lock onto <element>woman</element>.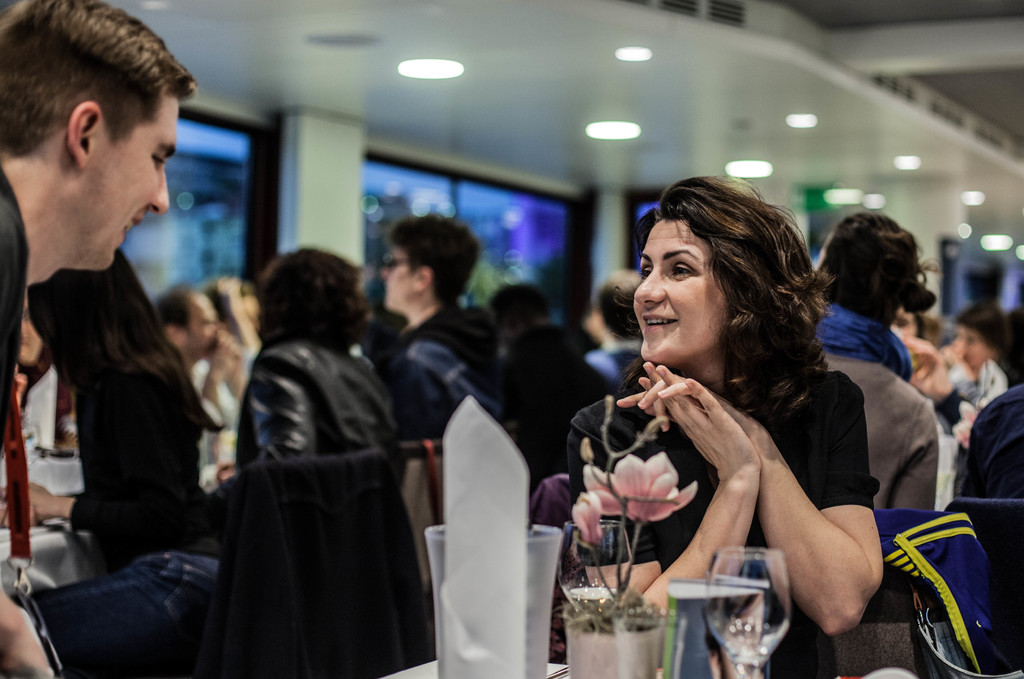
Locked: 943/300/1013/402.
